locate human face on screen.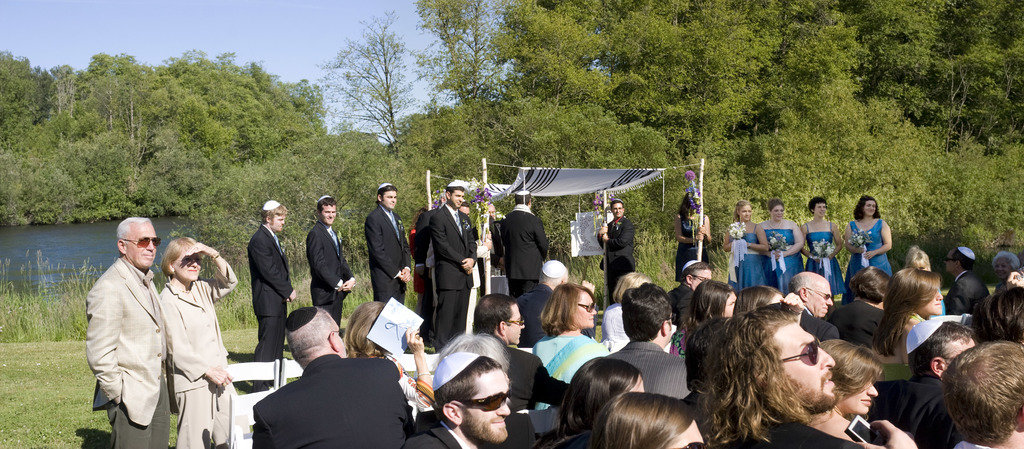
On screen at [x1=943, y1=252, x2=958, y2=275].
